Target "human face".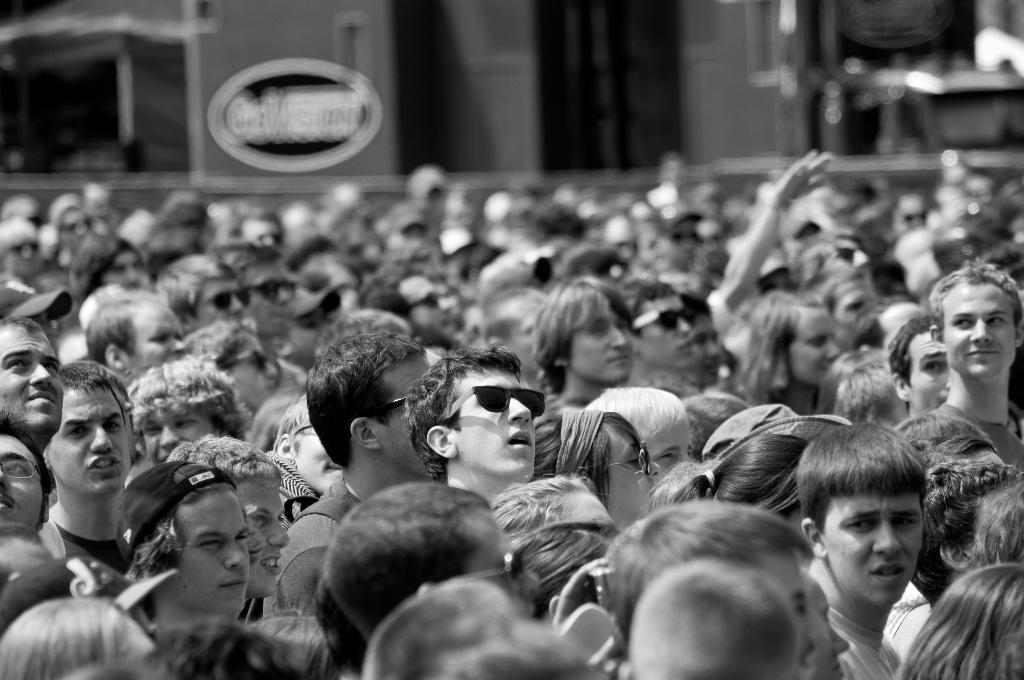
Target region: l=940, t=277, r=1023, b=382.
